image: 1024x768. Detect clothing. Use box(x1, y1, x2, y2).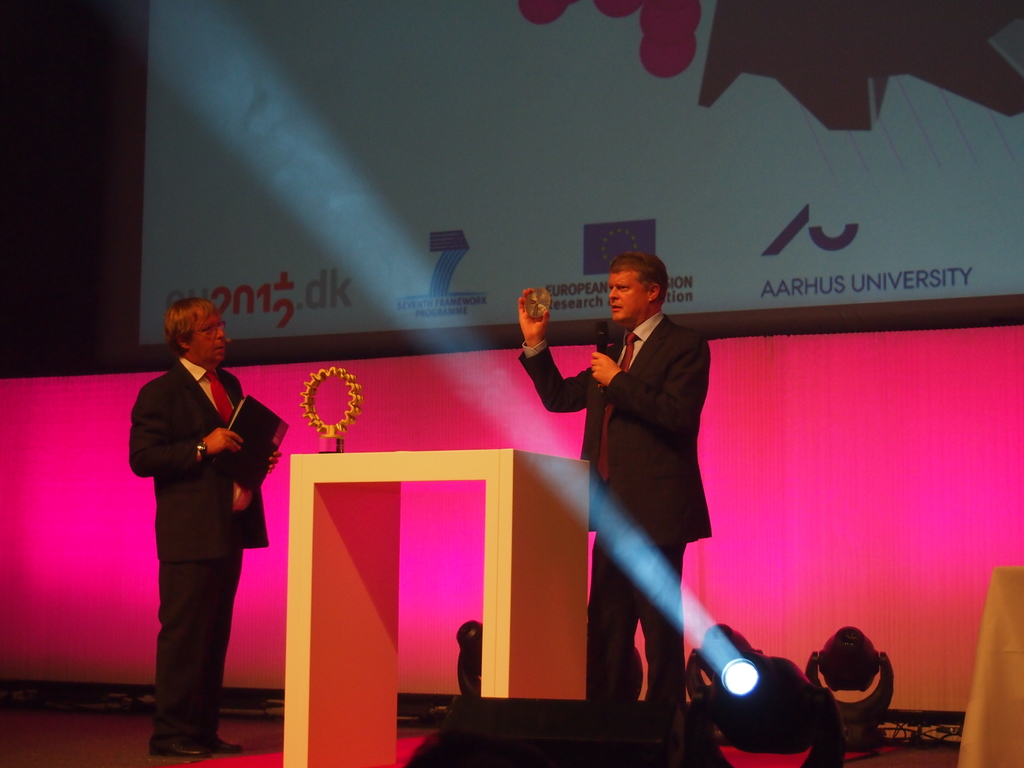
box(125, 306, 276, 730).
